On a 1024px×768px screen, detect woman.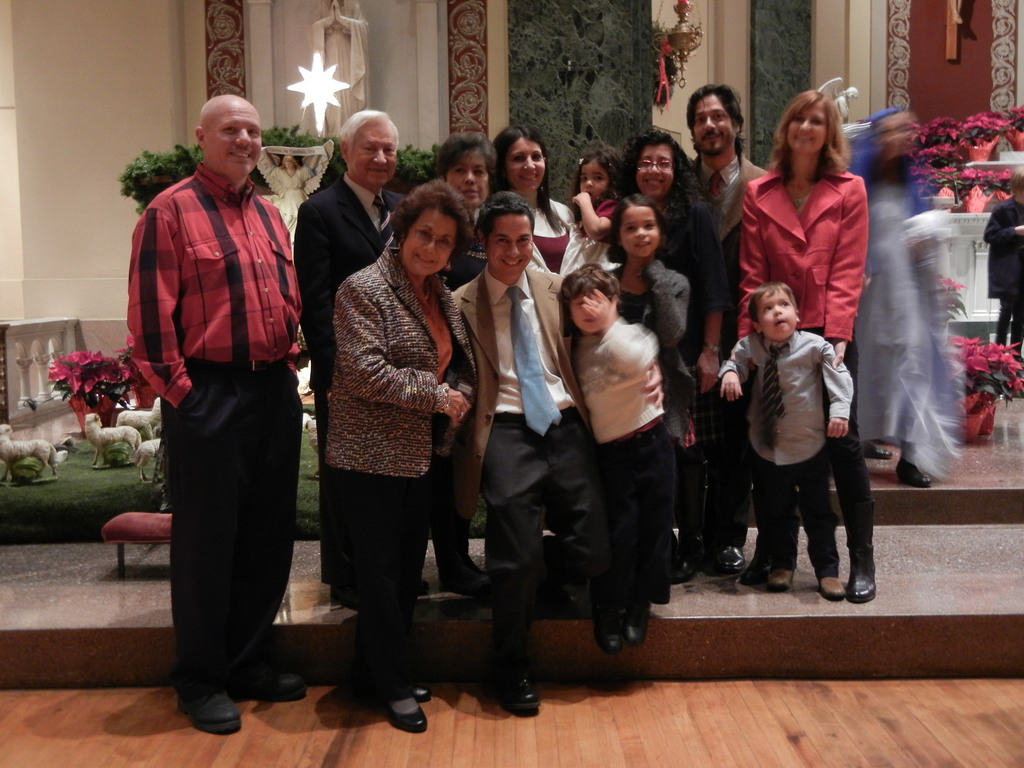
626, 130, 726, 577.
